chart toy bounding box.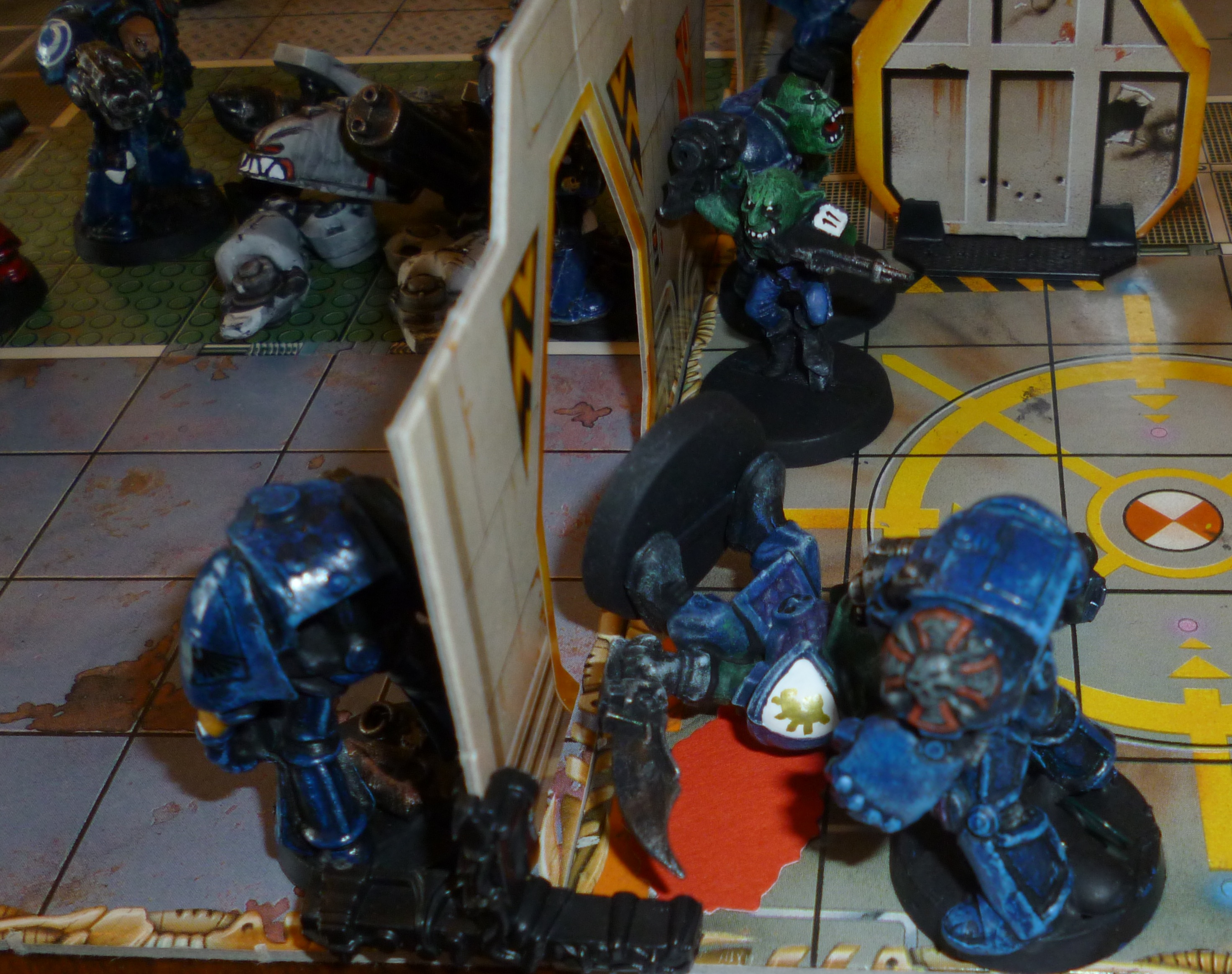
Charted: select_region(241, 202, 489, 396).
